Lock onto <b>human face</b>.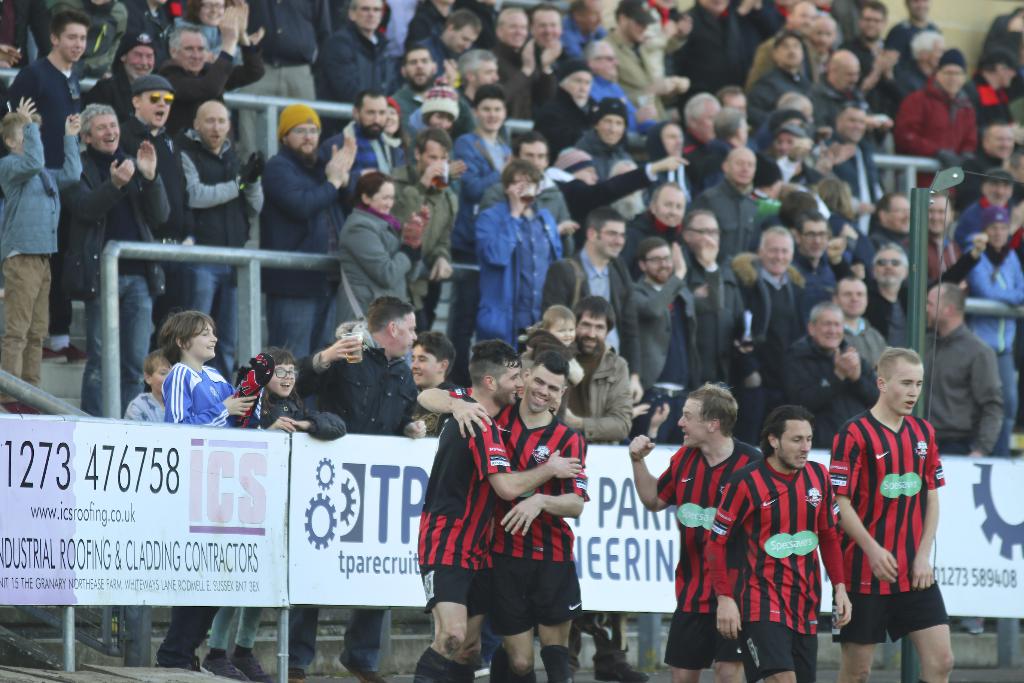
Locked: <box>199,0,223,22</box>.
